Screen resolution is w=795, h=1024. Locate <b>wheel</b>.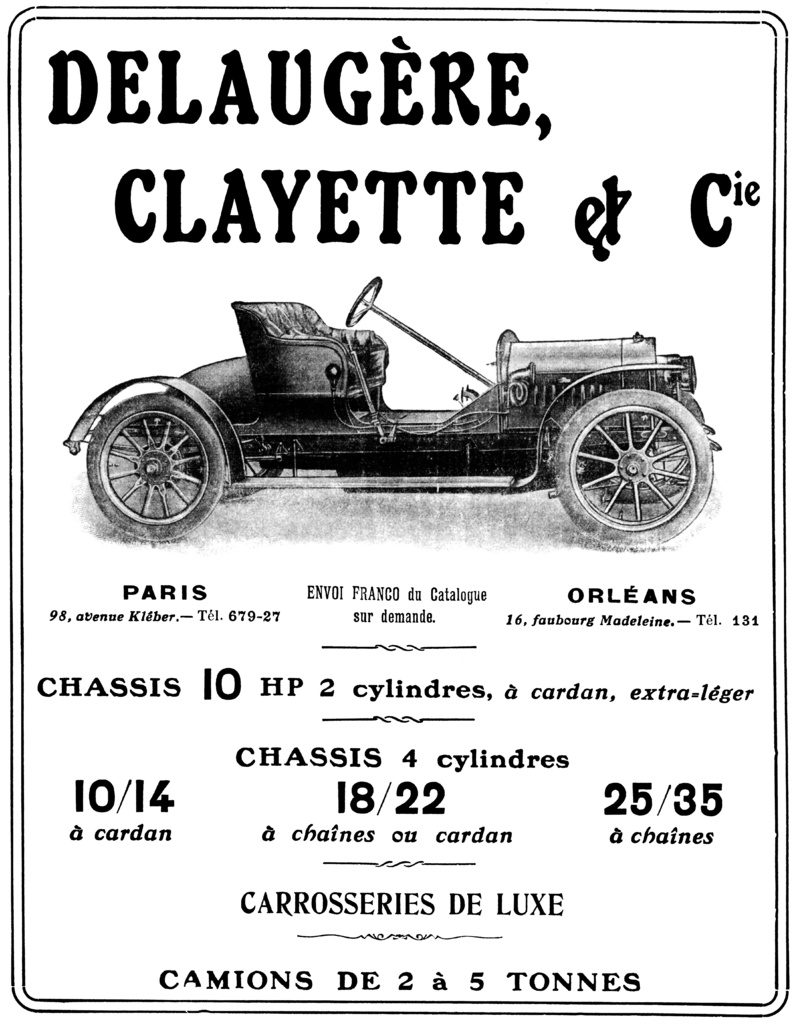
[220,457,288,501].
